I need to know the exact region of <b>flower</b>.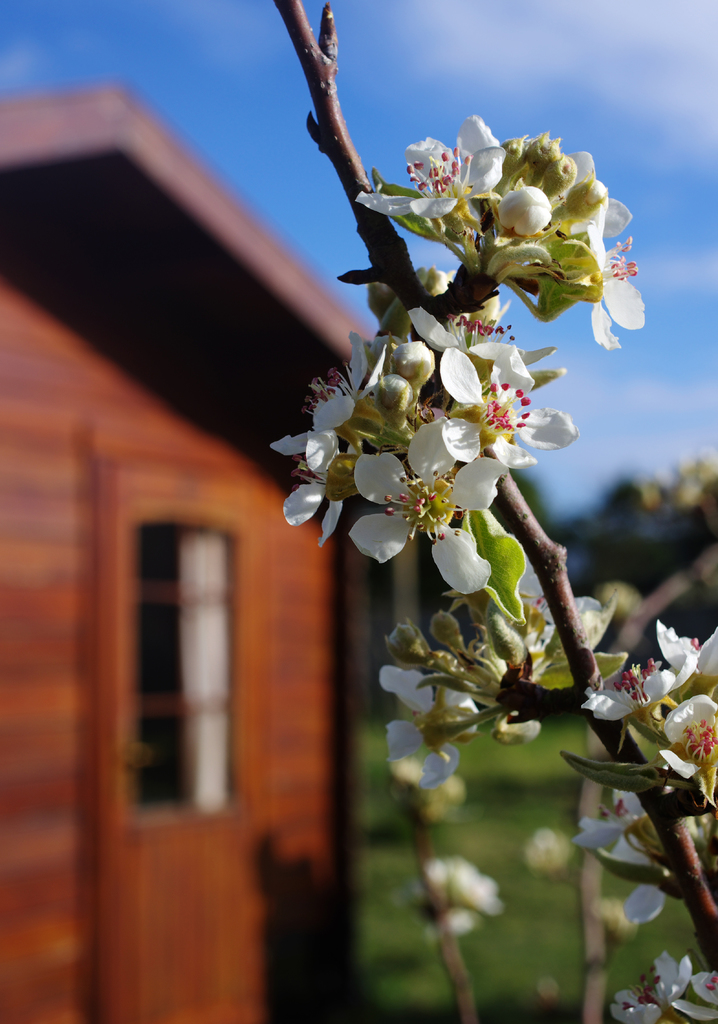
Region: (x1=352, y1=131, x2=497, y2=220).
